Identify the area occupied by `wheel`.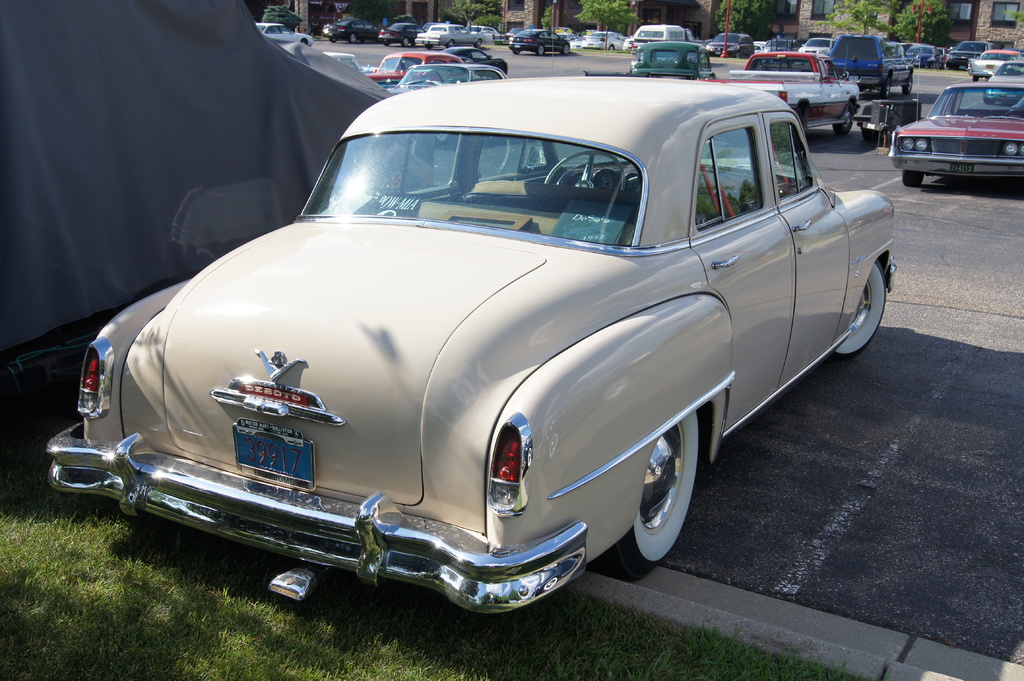
Area: left=879, top=77, right=890, bottom=96.
